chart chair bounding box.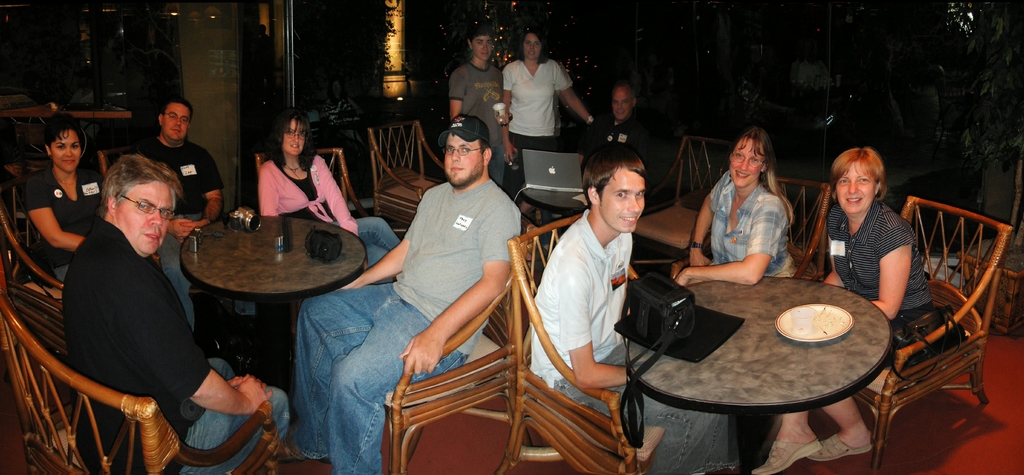
Charted: region(250, 144, 367, 220).
